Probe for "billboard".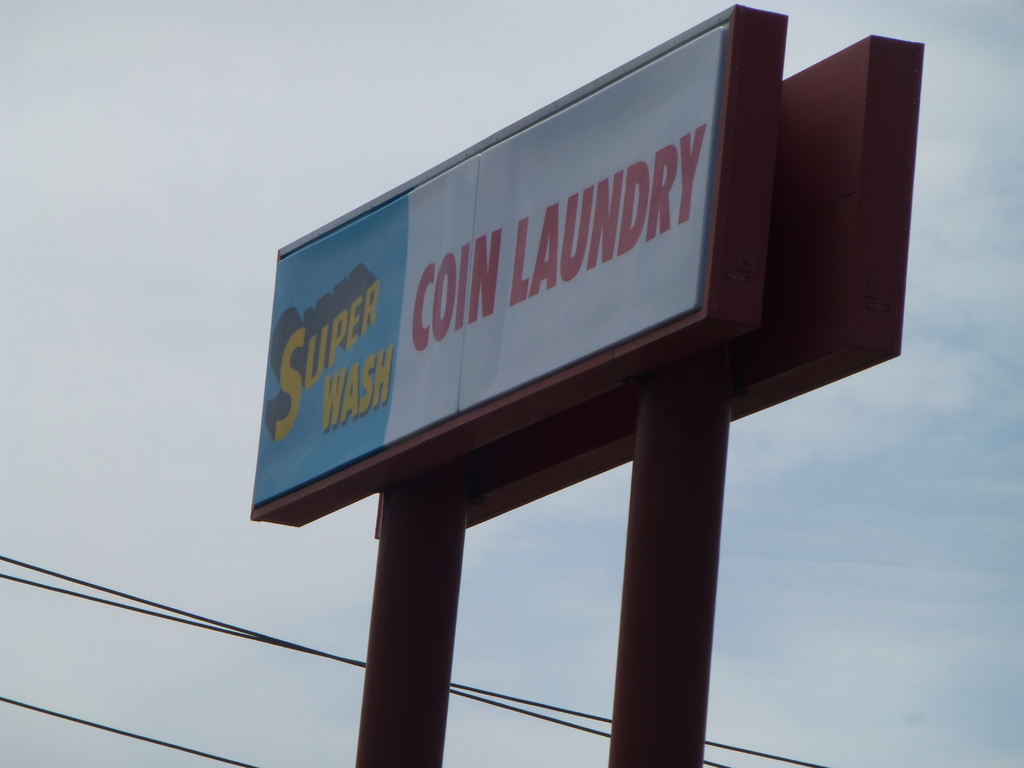
Probe result: BBox(241, 0, 816, 547).
